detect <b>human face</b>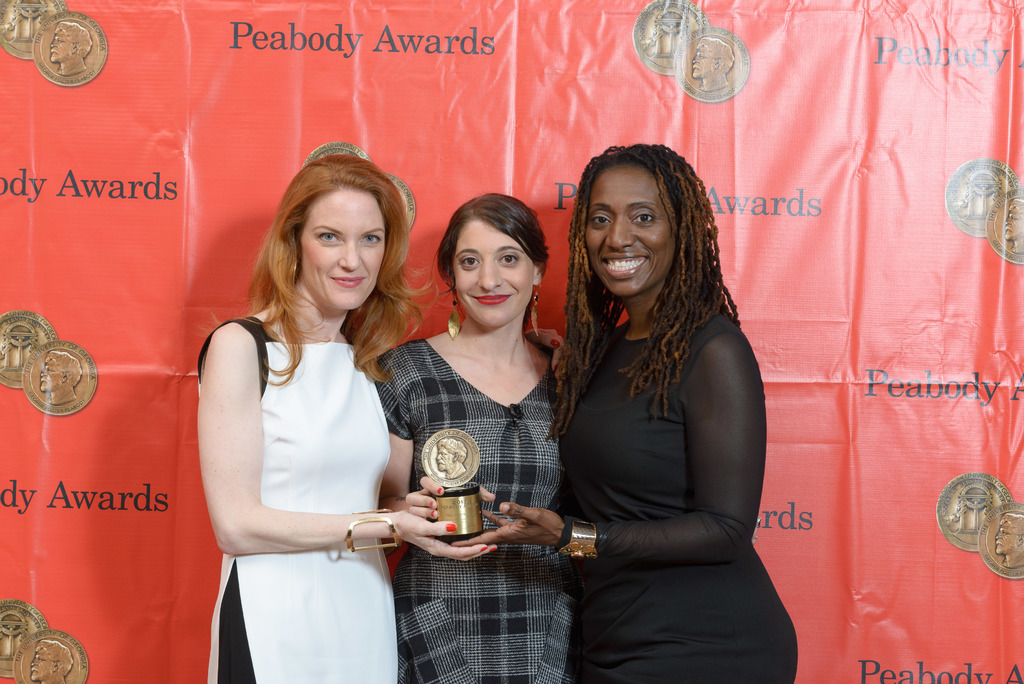
bbox=(582, 158, 680, 300)
